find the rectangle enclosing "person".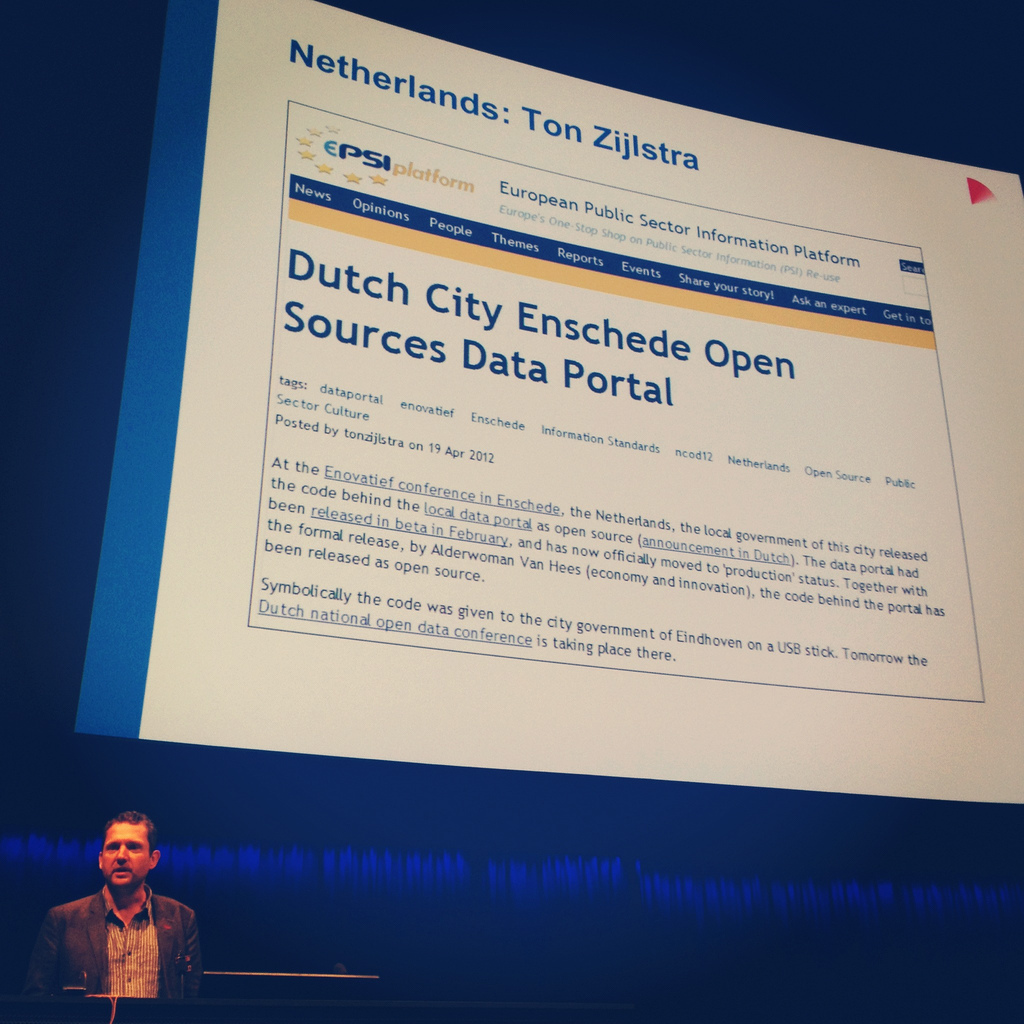
detection(52, 818, 189, 1023).
